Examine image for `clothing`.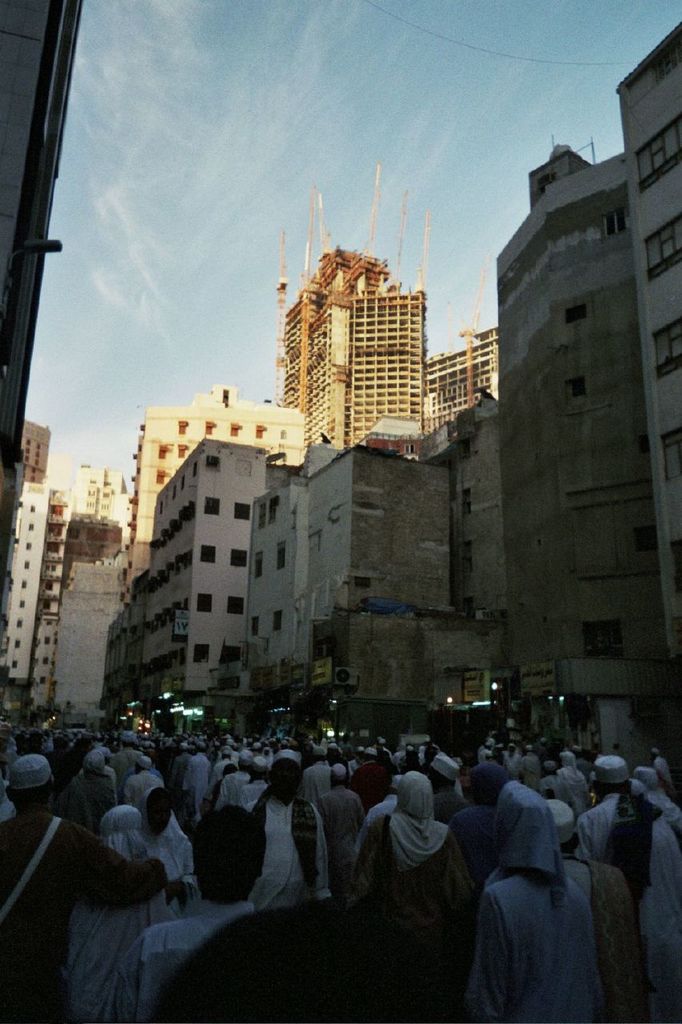
Examination result: x1=636, y1=821, x2=678, y2=1002.
